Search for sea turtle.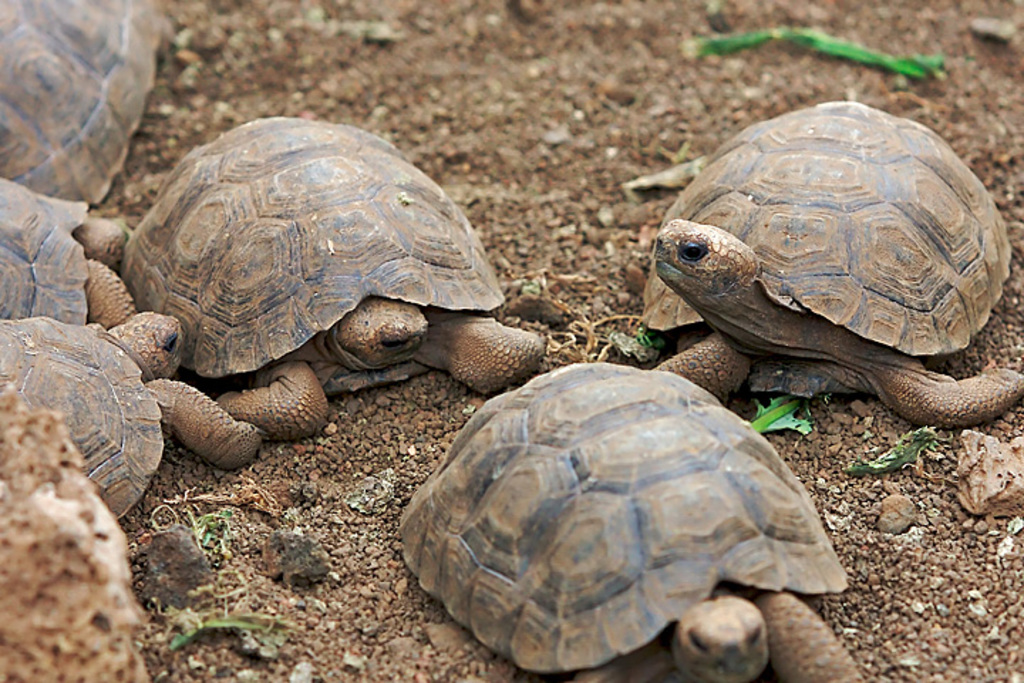
Found at region(395, 357, 865, 682).
